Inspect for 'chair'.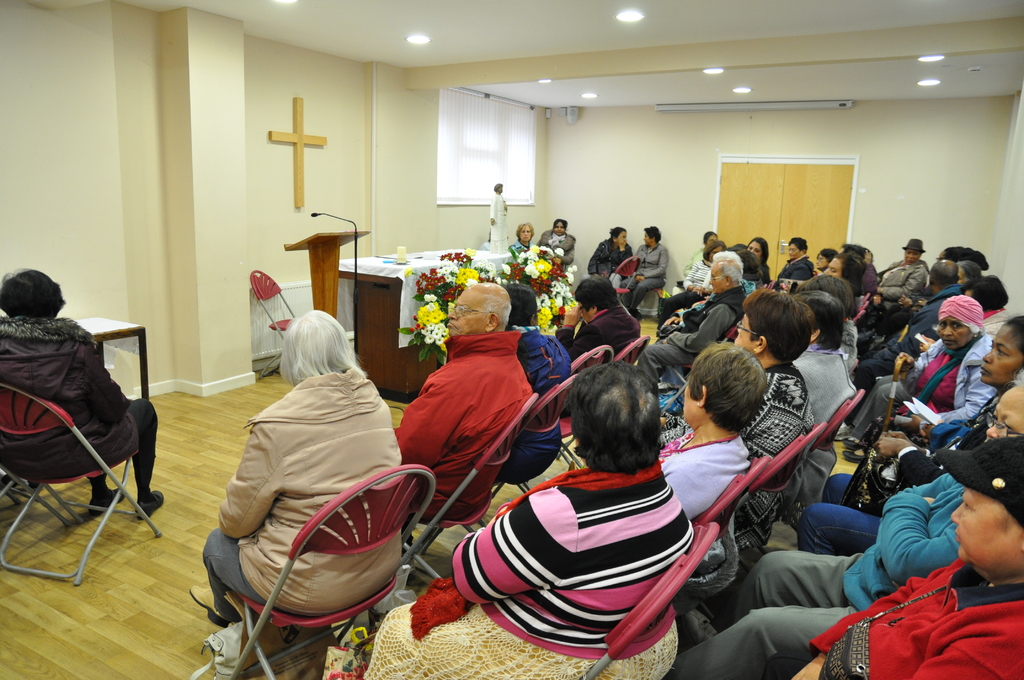
Inspection: 610,330,650,366.
